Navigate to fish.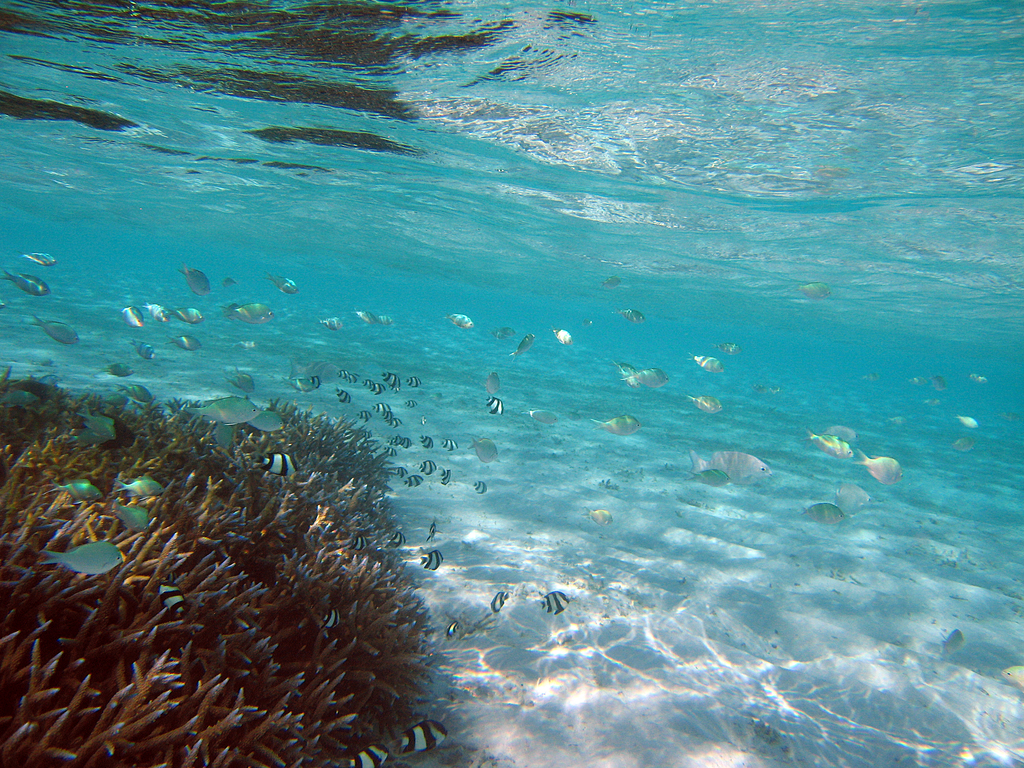
Navigation target: 170/309/205/329.
